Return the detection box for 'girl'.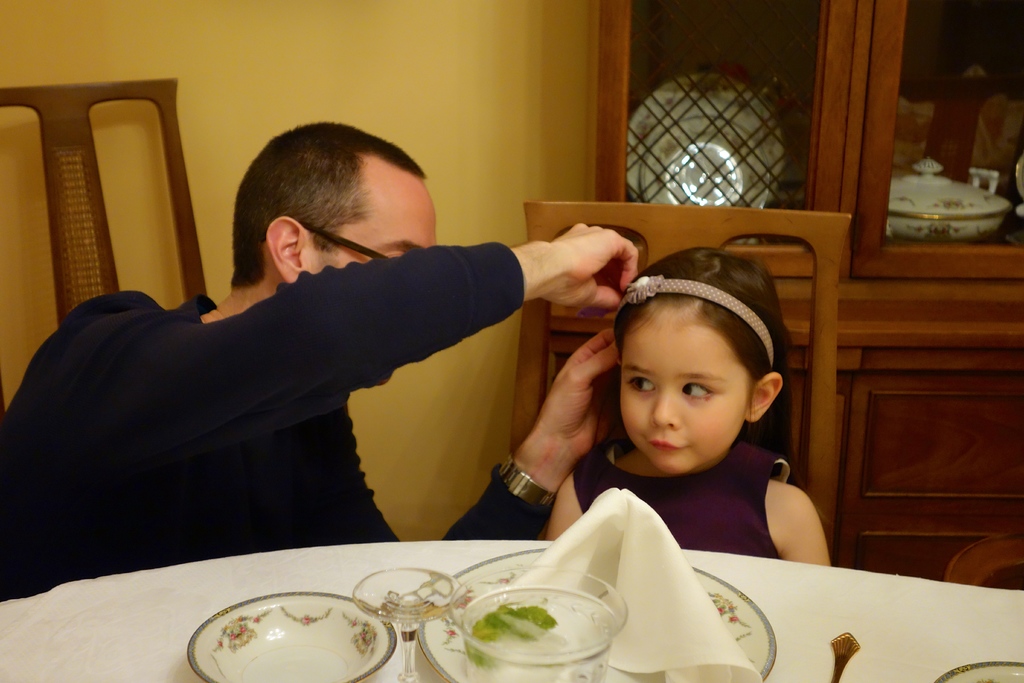
[552, 242, 832, 565].
